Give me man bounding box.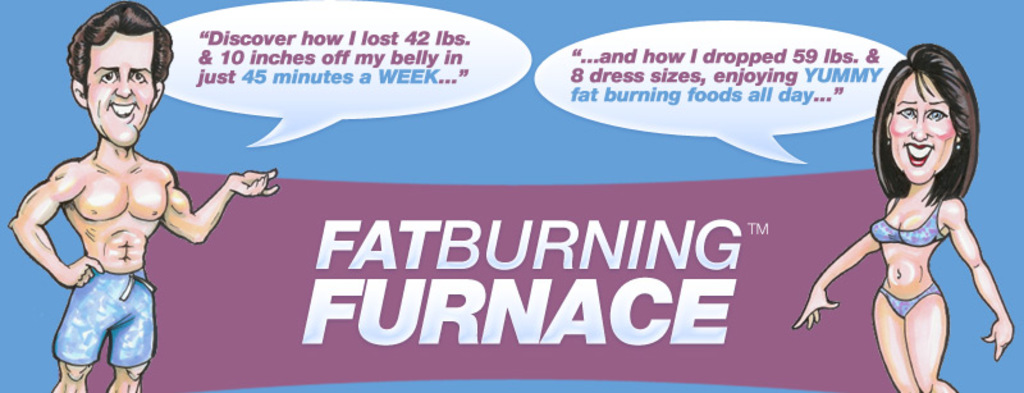
left=12, top=0, right=280, bottom=392.
